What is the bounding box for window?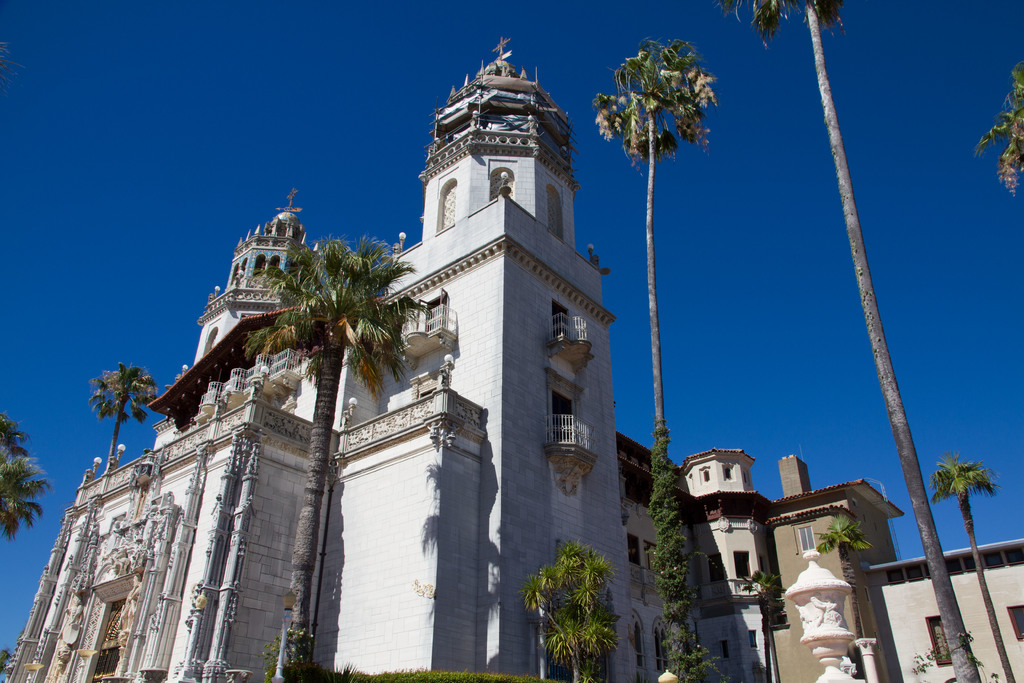
box(703, 548, 729, 580).
